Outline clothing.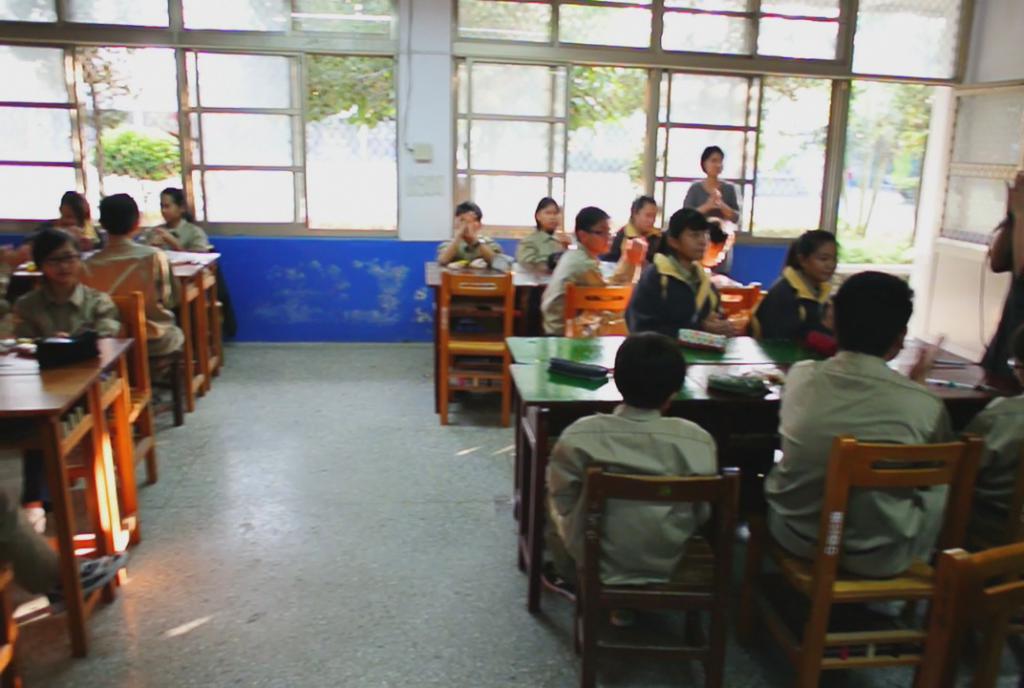
Outline: 93 229 189 371.
